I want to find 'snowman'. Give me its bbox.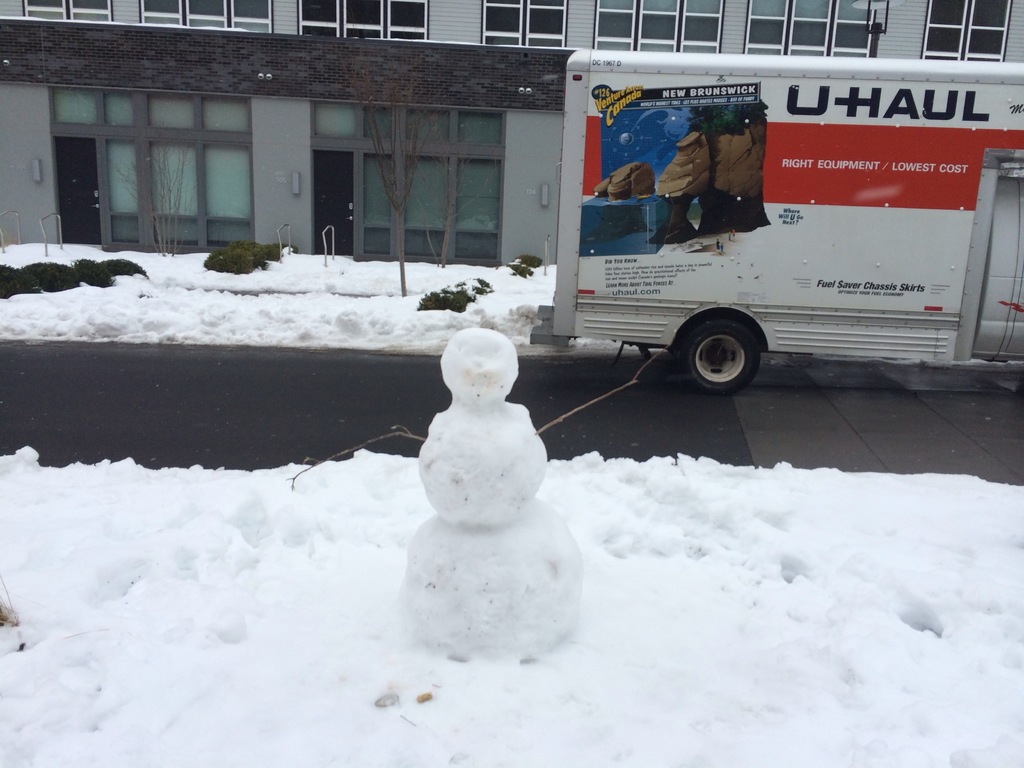
(x1=282, y1=326, x2=669, y2=657).
